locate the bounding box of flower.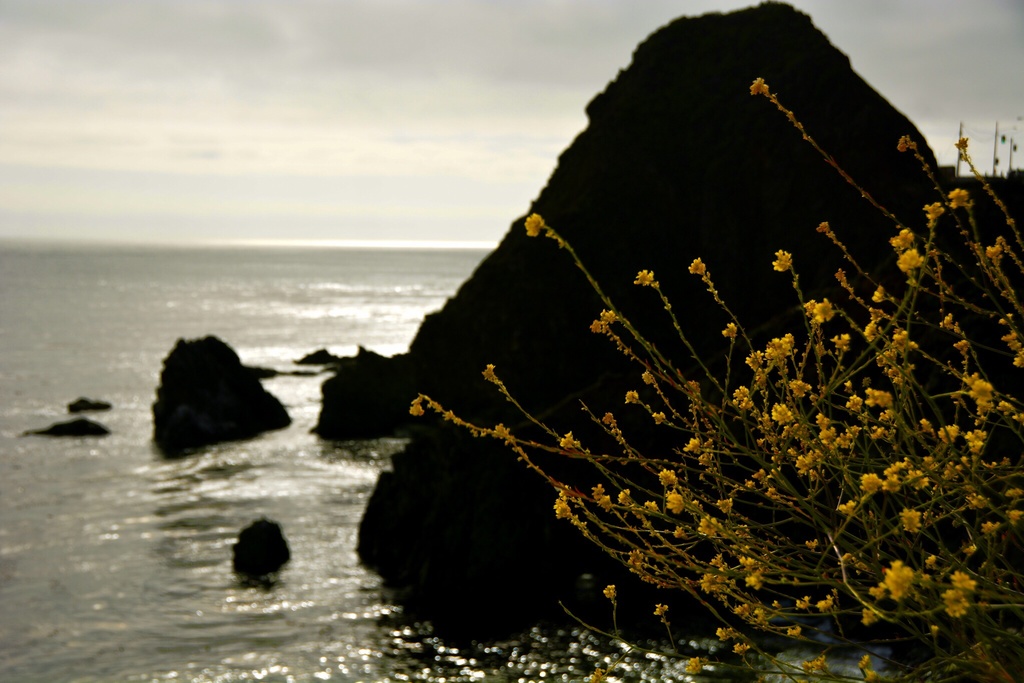
Bounding box: <bbox>520, 209, 545, 234</bbox>.
